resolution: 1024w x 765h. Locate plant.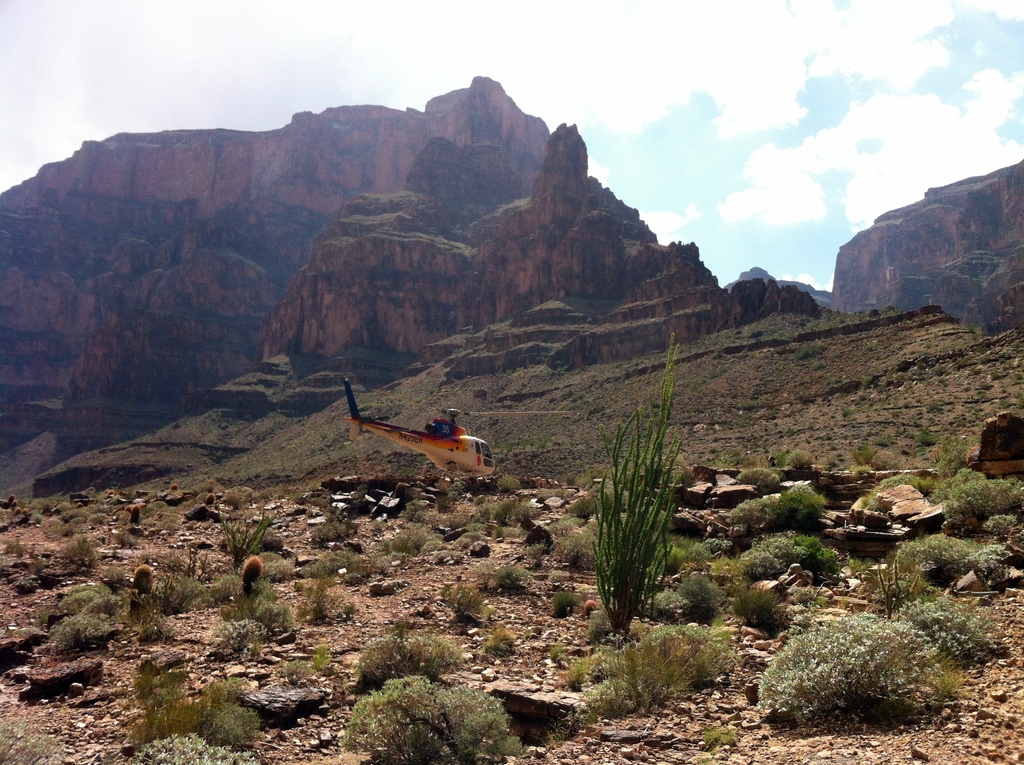
left=353, top=629, right=453, bottom=688.
